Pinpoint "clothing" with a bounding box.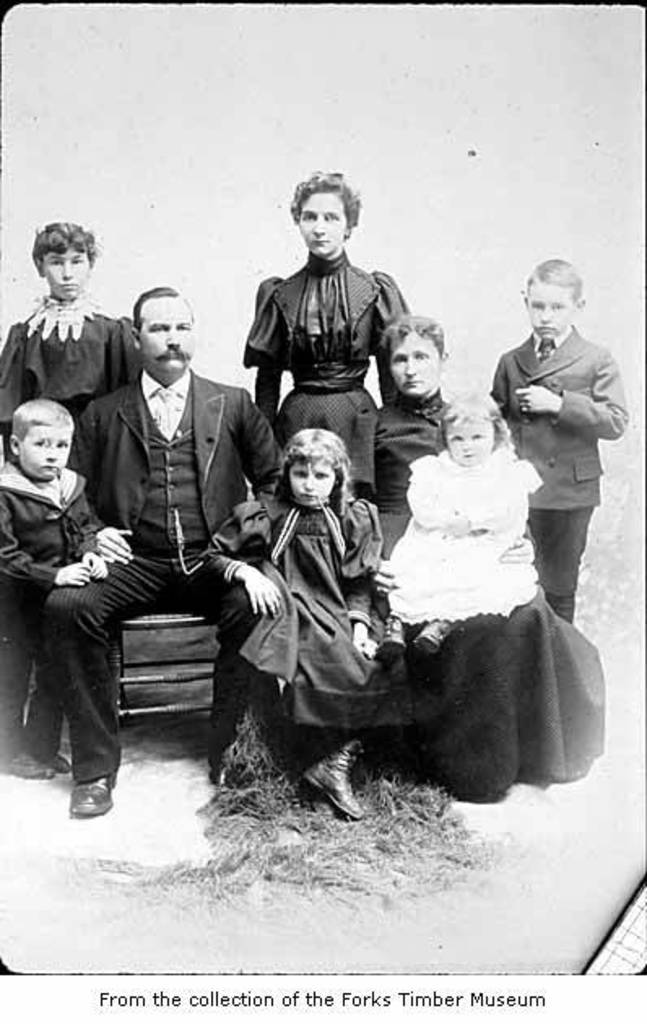
BBox(504, 288, 627, 616).
